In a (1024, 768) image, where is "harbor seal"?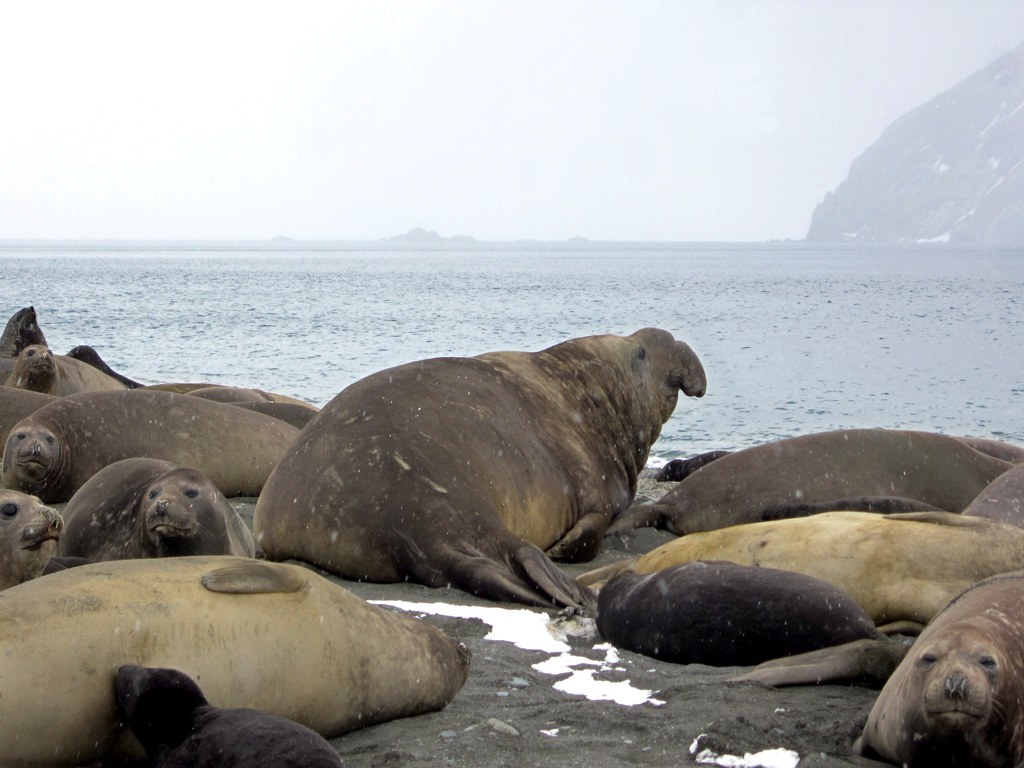
(left=852, top=593, right=1020, bottom=764).
